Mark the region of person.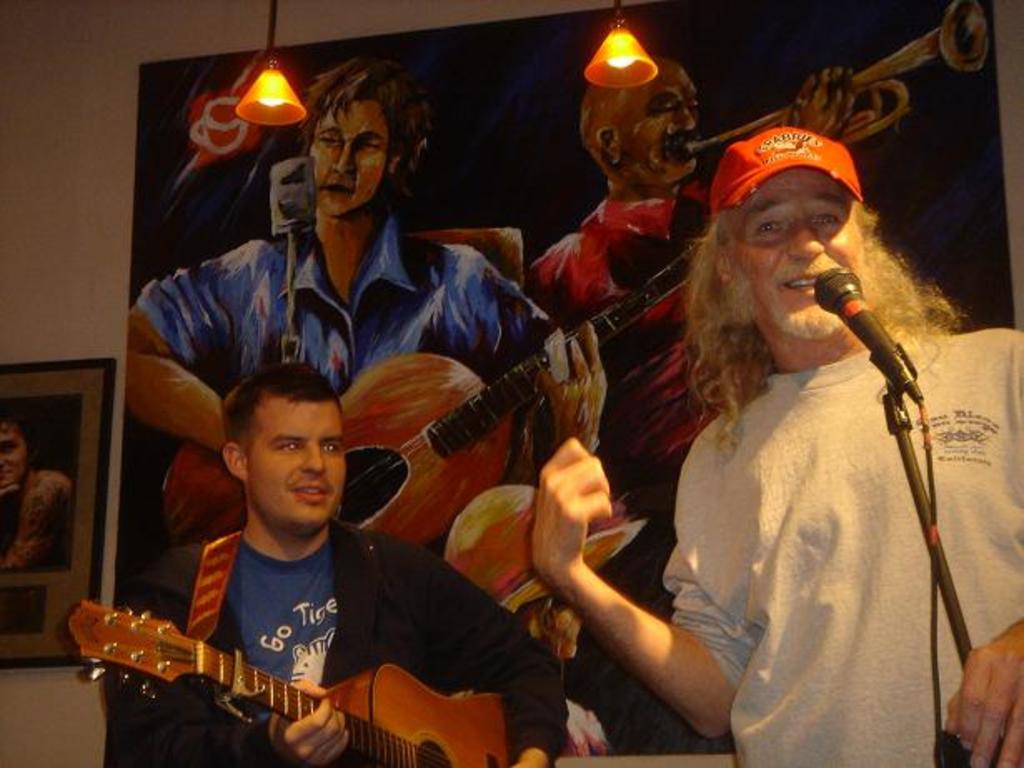
Region: bbox=[526, 122, 1022, 766].
